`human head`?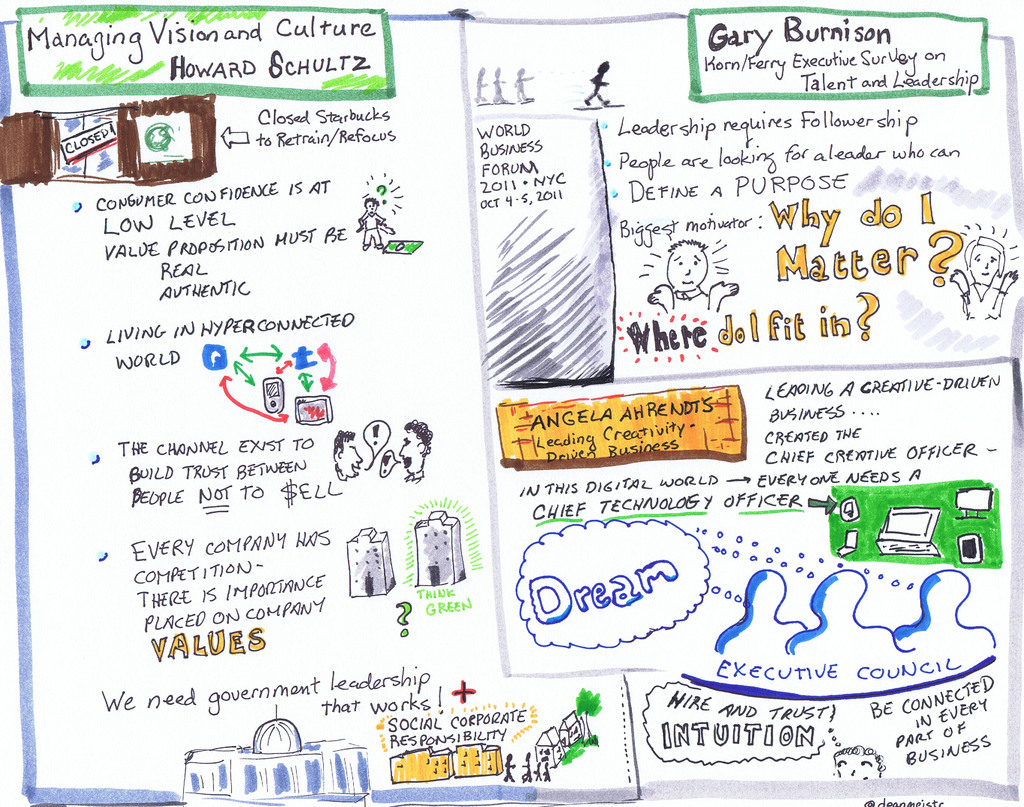
[x1=664, y1=242, x2=707, y2=292]
